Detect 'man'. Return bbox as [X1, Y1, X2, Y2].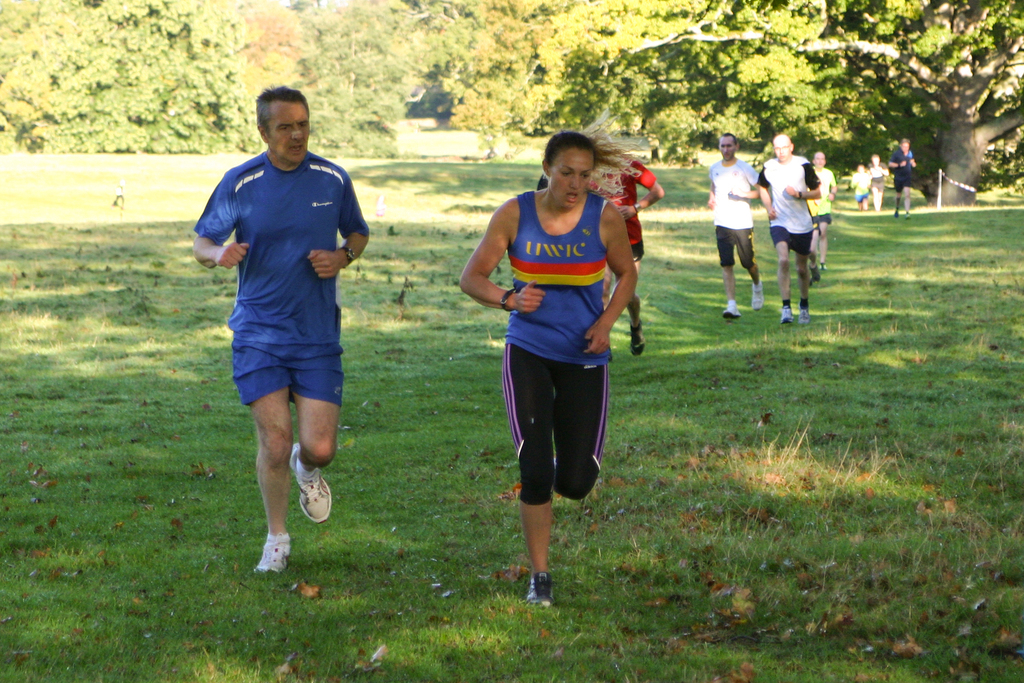
[705, 131, 767, 321].
